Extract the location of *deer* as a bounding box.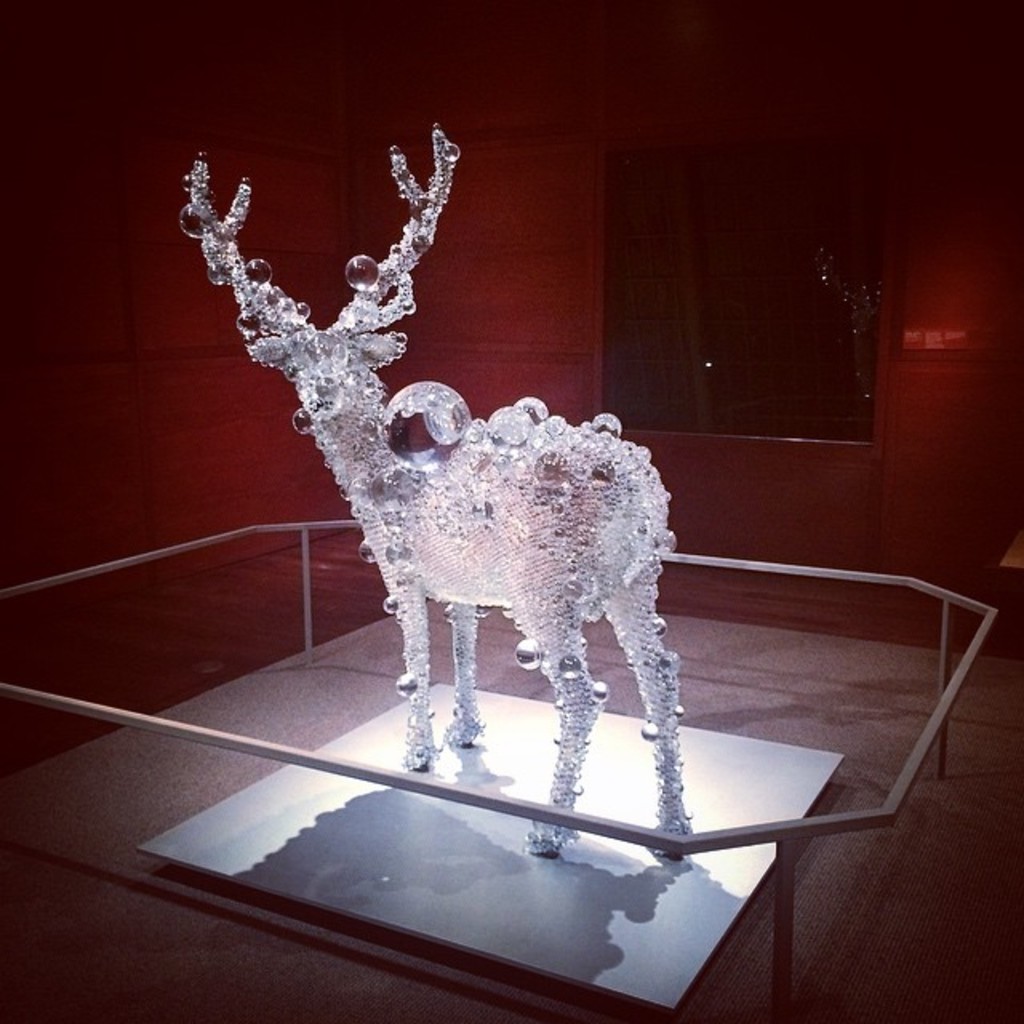
(x1=179, y1=109, x2=696, y2=858).
